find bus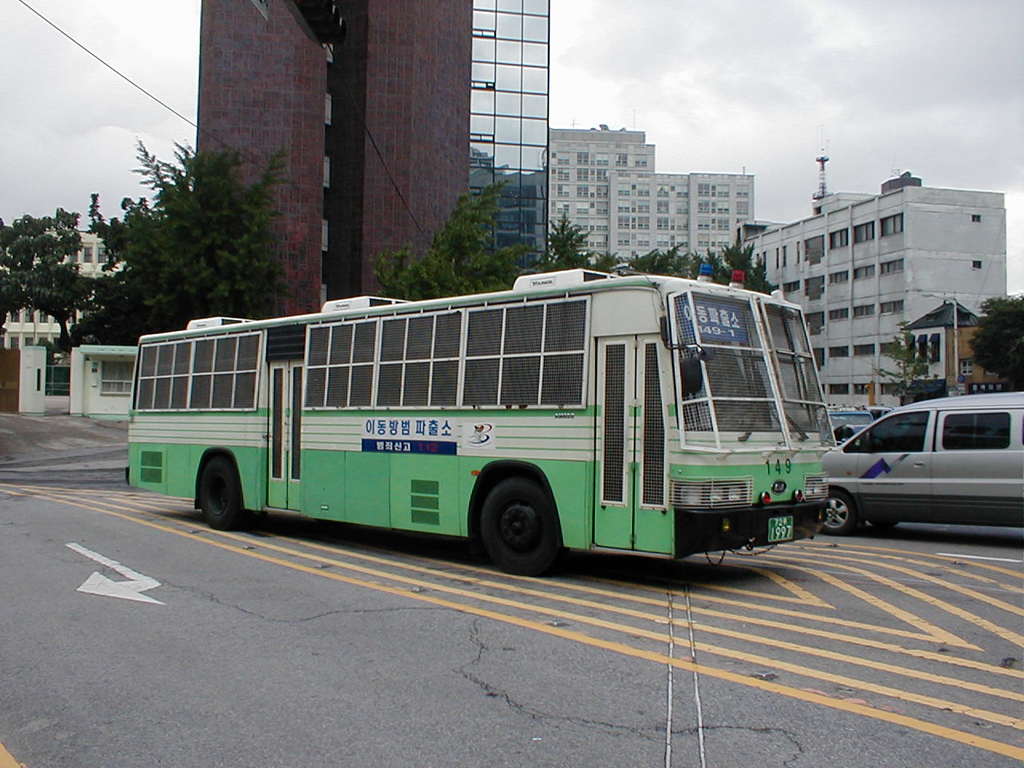
x1=119, y1=263, x2=847, y2=575
